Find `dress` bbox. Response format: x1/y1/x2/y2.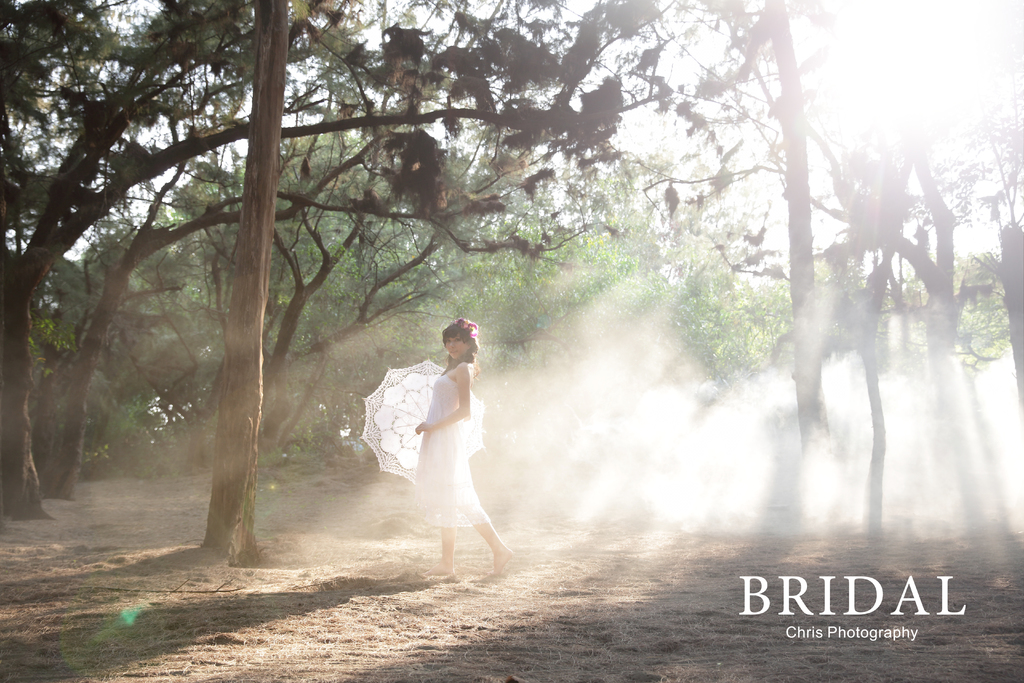
405/377/488/525.
